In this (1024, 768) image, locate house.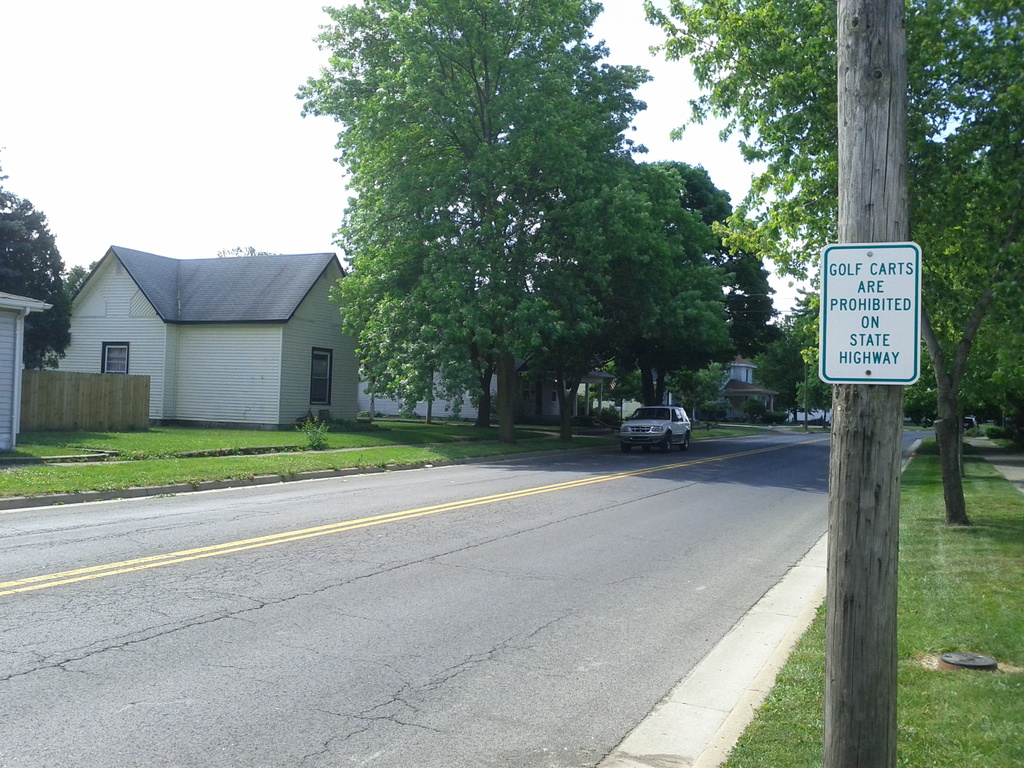
Bounding box: BBox(719, 356, 781, 423).
